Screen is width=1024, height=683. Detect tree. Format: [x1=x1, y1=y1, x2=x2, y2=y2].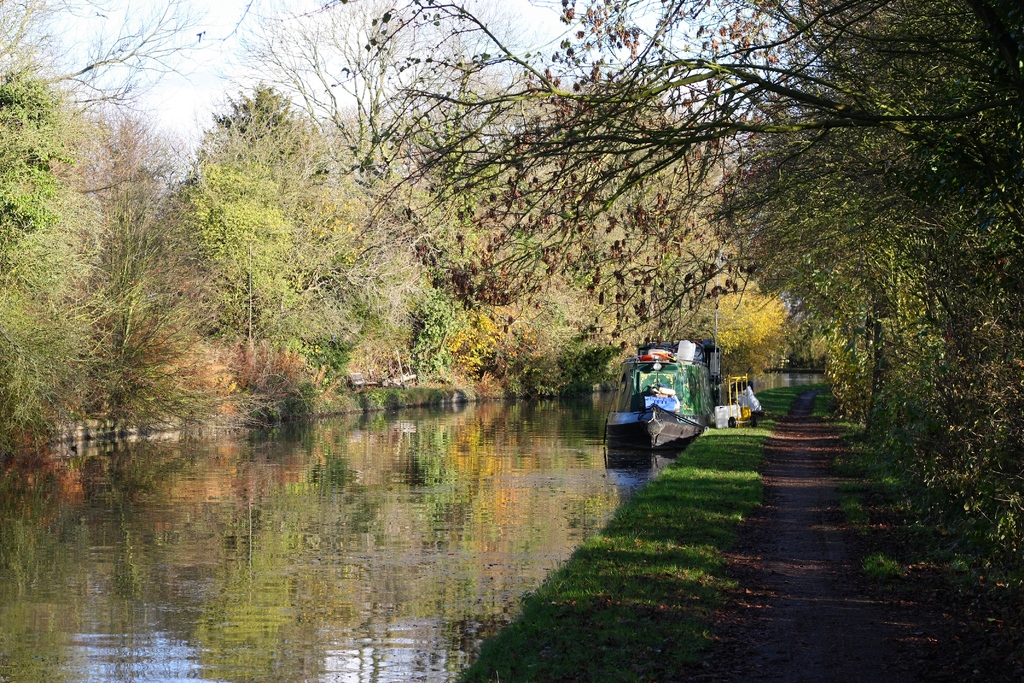
[x1=0, y1=0, x2=300, y2=138].
